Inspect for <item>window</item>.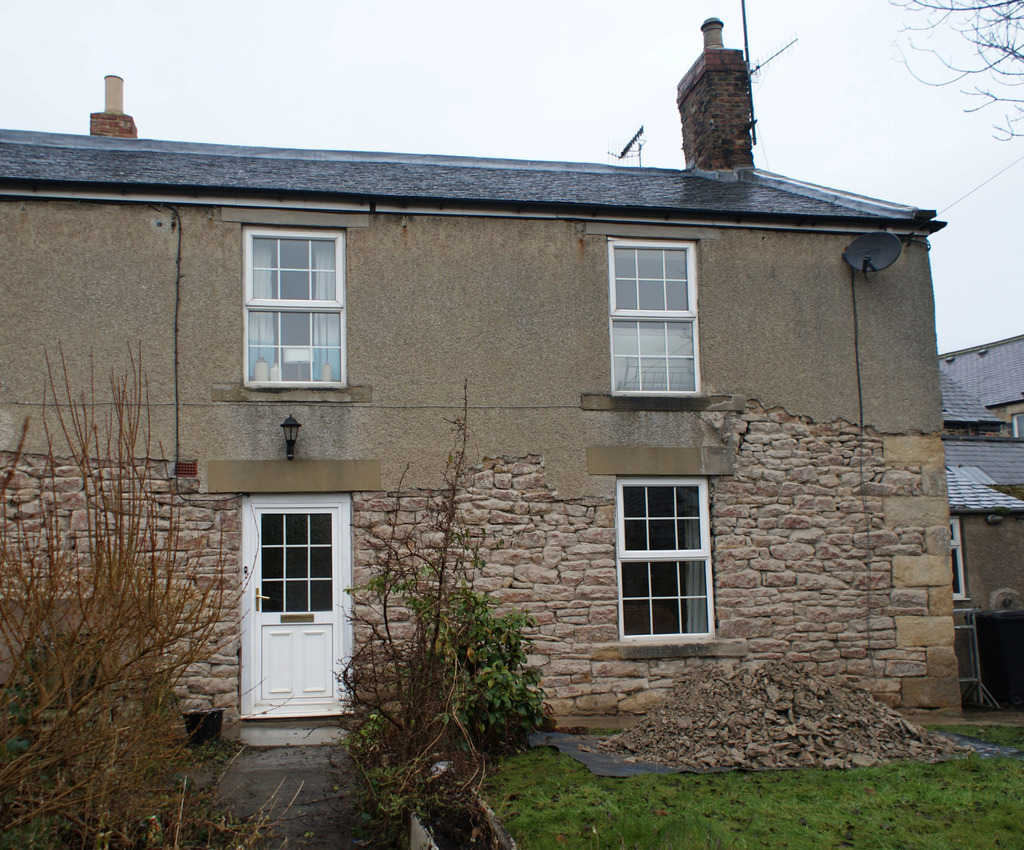
Inspection: bbox=[607, 236, 707, 395].
